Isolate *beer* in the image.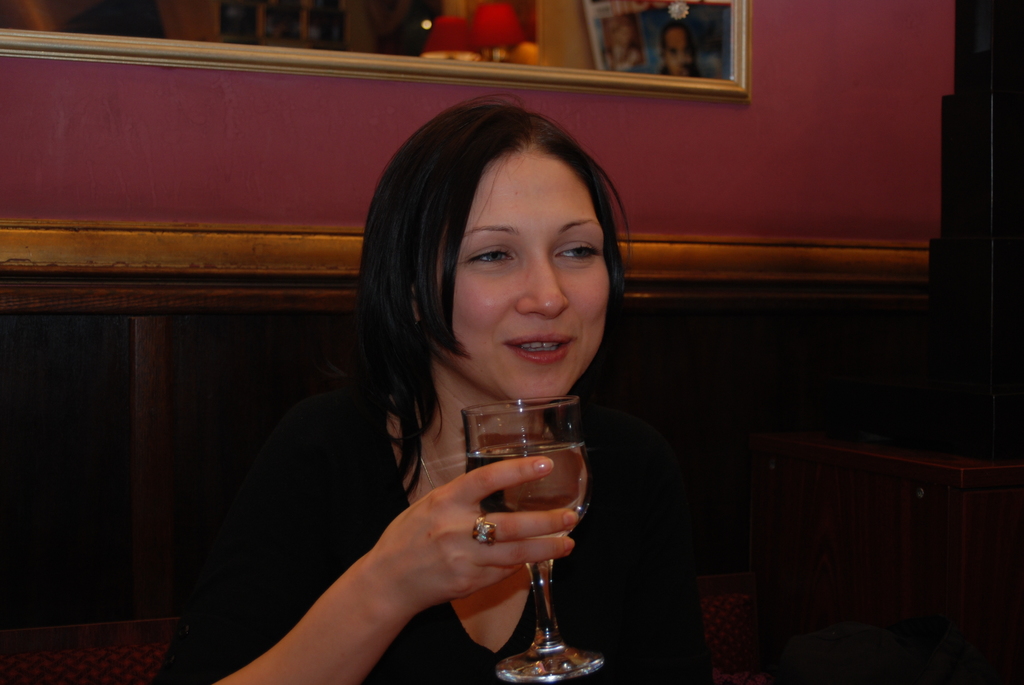
Isolated region: <box>463,444,591,514</box>.
